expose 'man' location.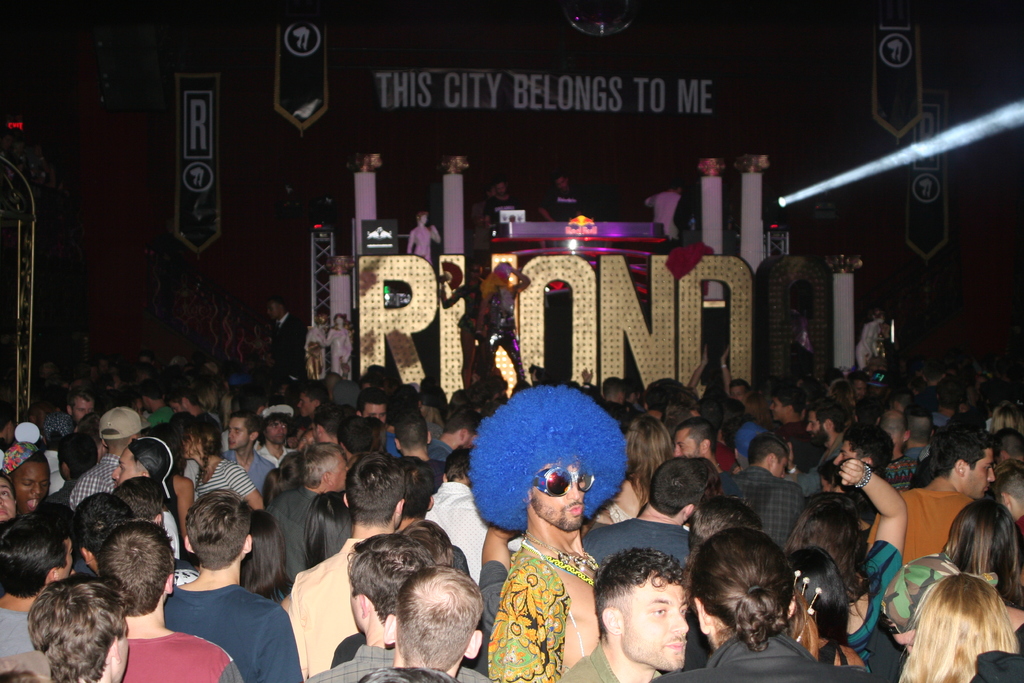
Exposed at pyautogui.locateOnScreen(553, 547, 690, 682).
